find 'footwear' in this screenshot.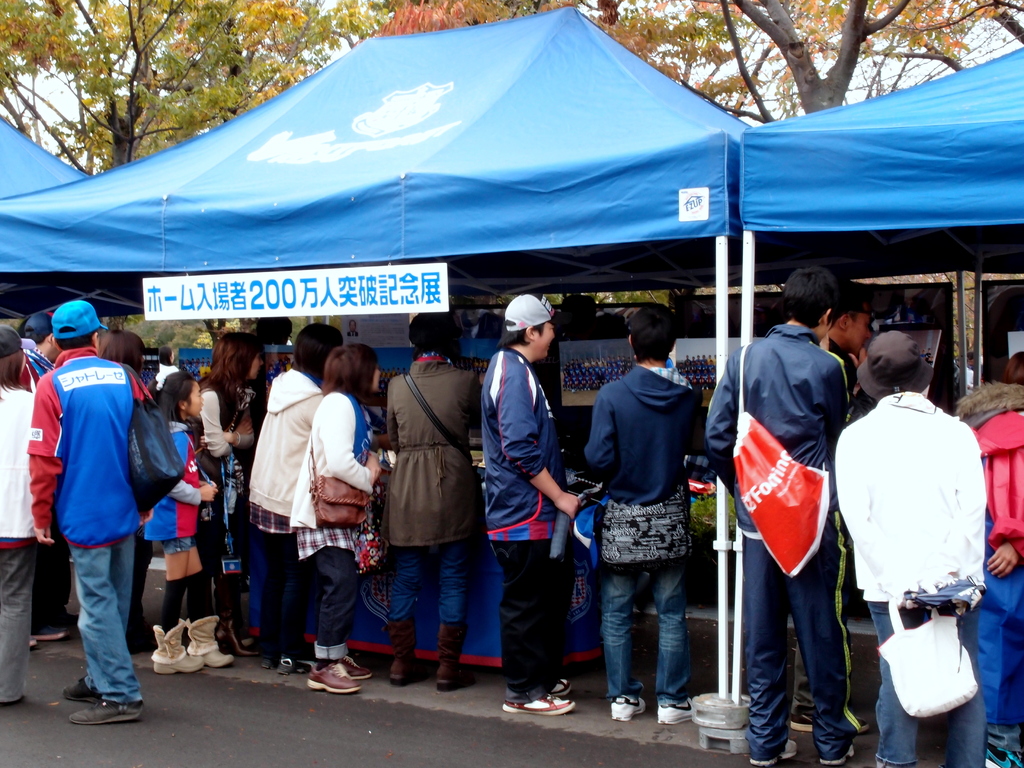
The bounding box for 'footwear' is {"left": 278, "top": 655, "right": 307, "bottom": 678}.
